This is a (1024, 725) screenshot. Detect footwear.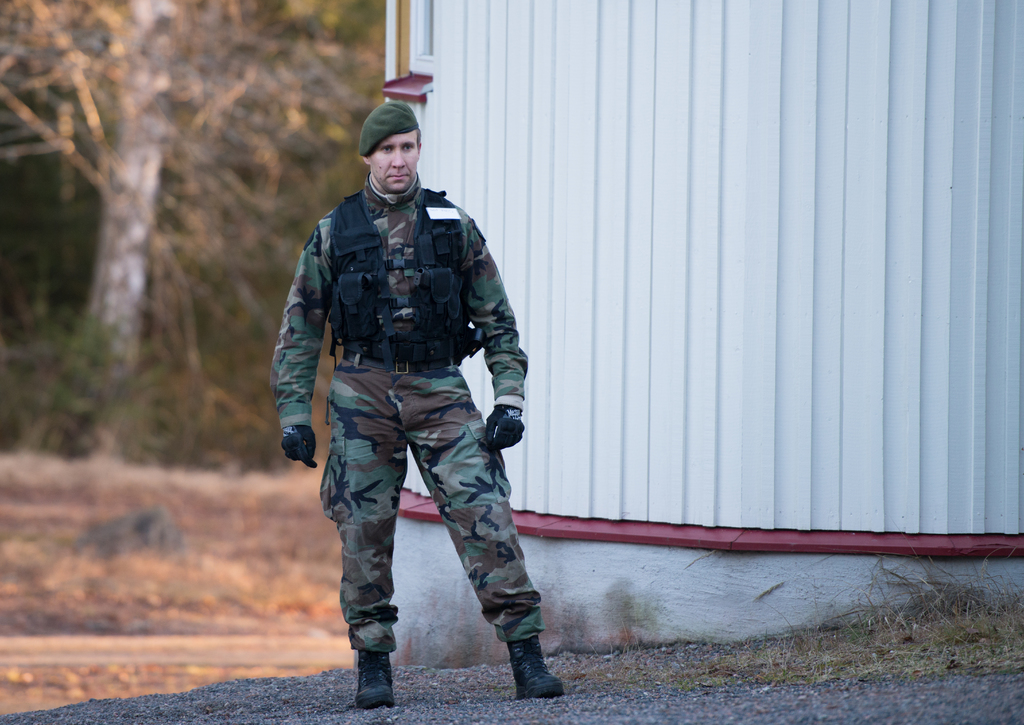
480,622,557,703.
